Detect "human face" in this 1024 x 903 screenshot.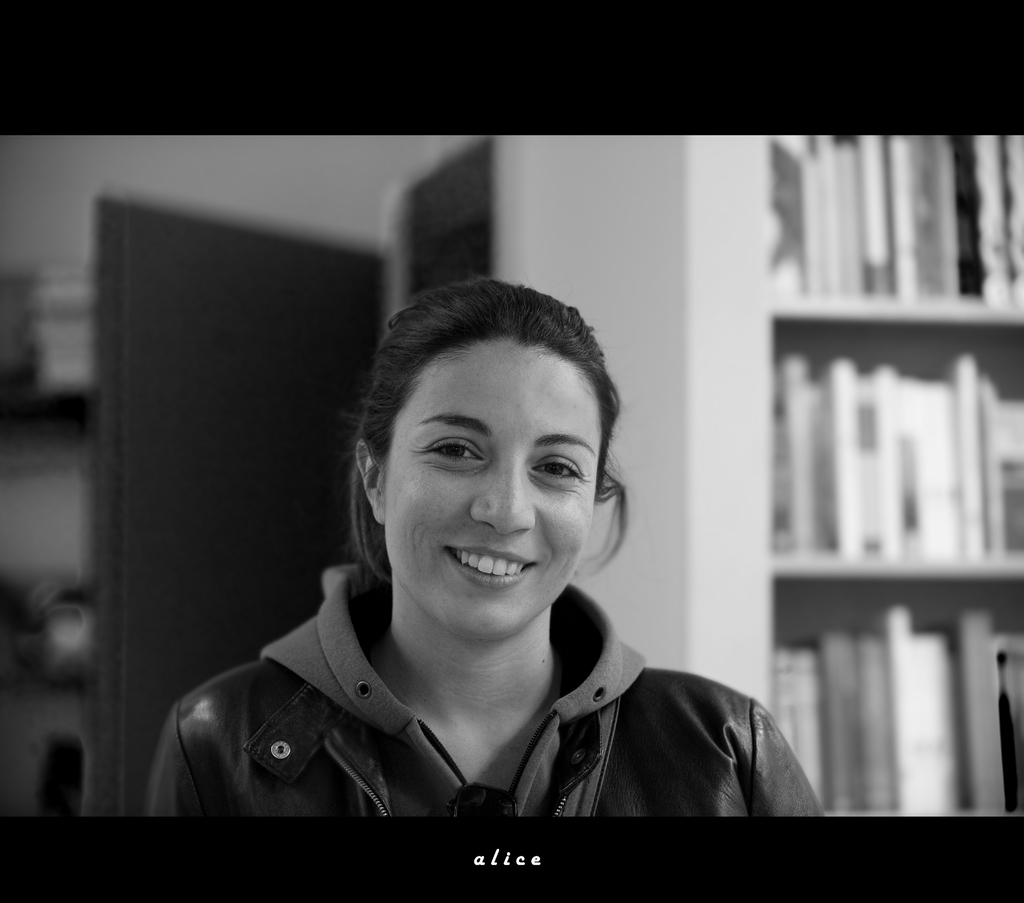
Detection: Rect(383, 334, 606, 637).
